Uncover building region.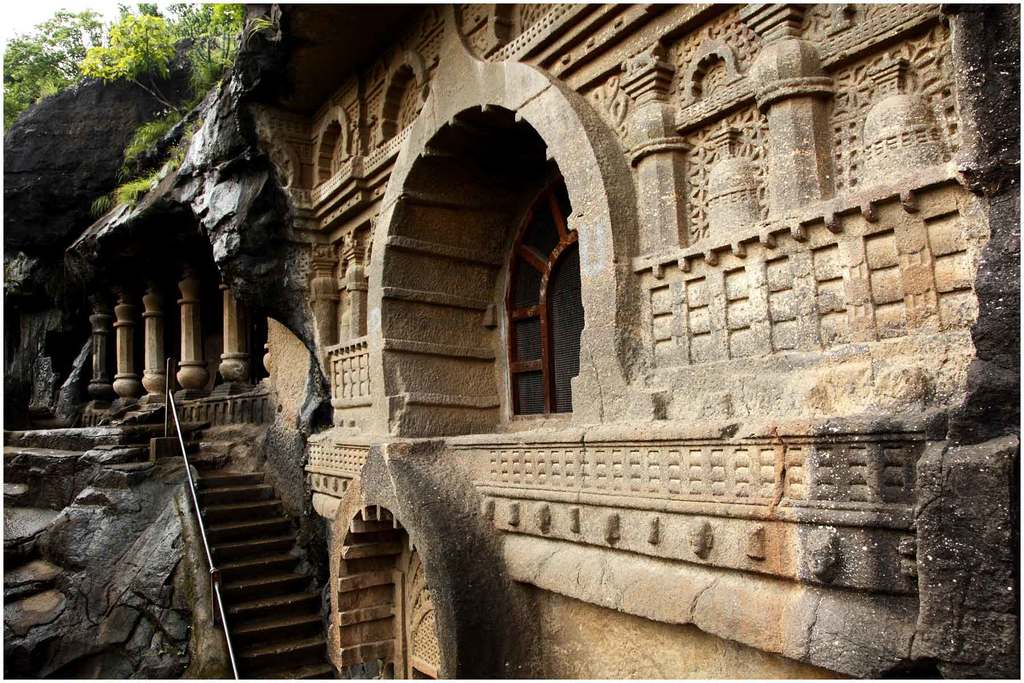
Uncovered: box(68, 0, 1020, 680).
